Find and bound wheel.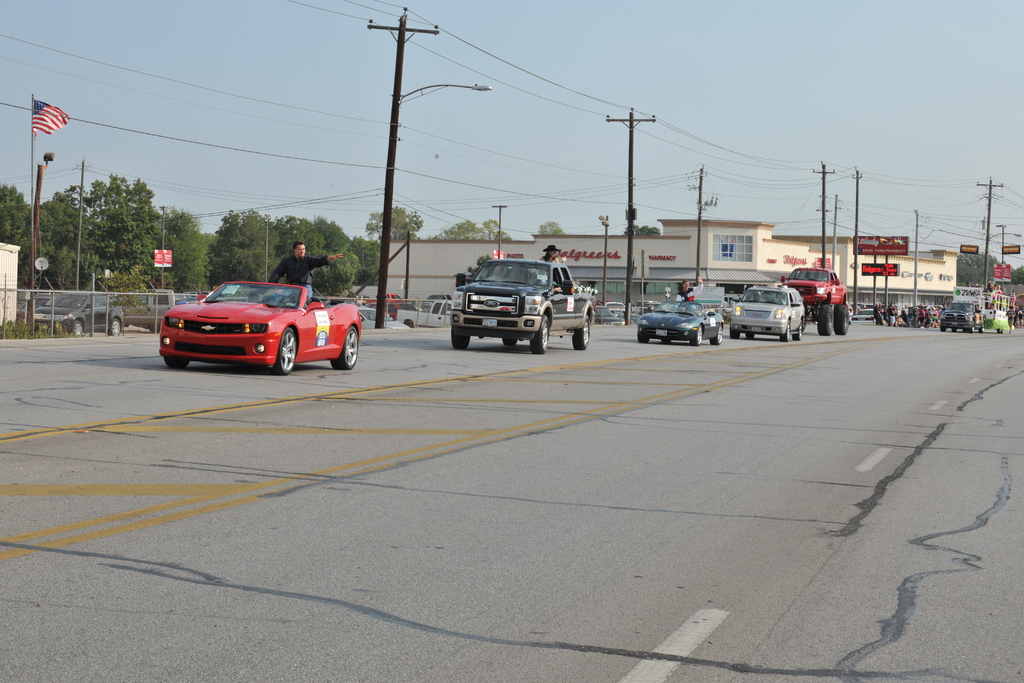
Bound: 816/304/833/335.
